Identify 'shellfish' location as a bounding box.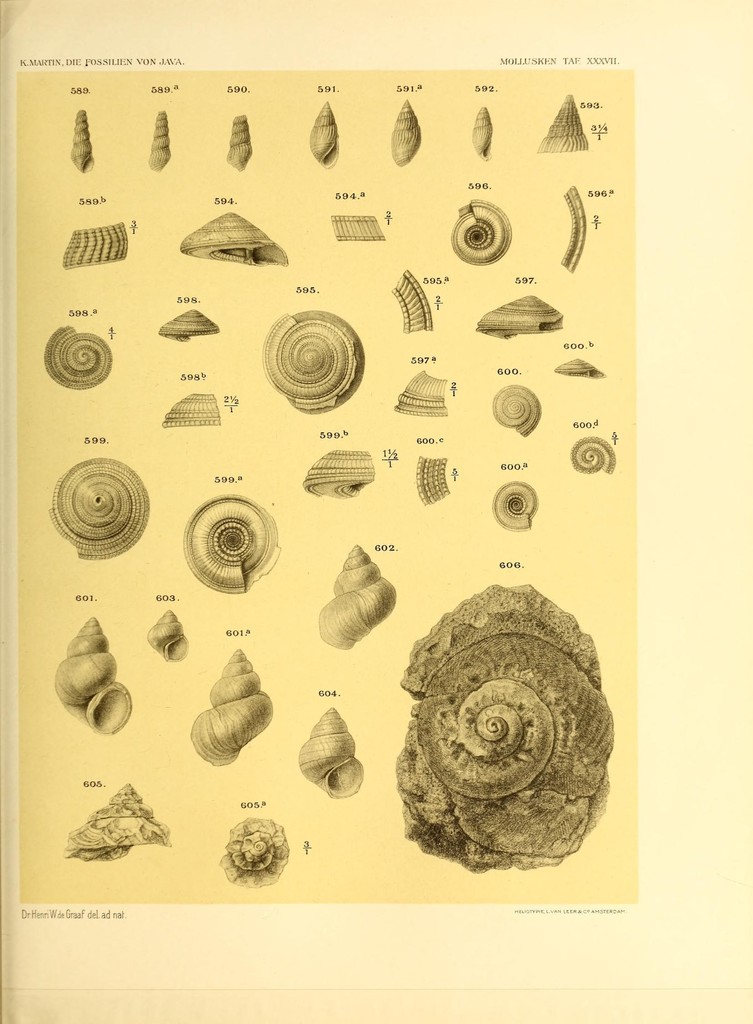
{"left": 561, "top": 184, "right": 587, "bottom": 273}.
